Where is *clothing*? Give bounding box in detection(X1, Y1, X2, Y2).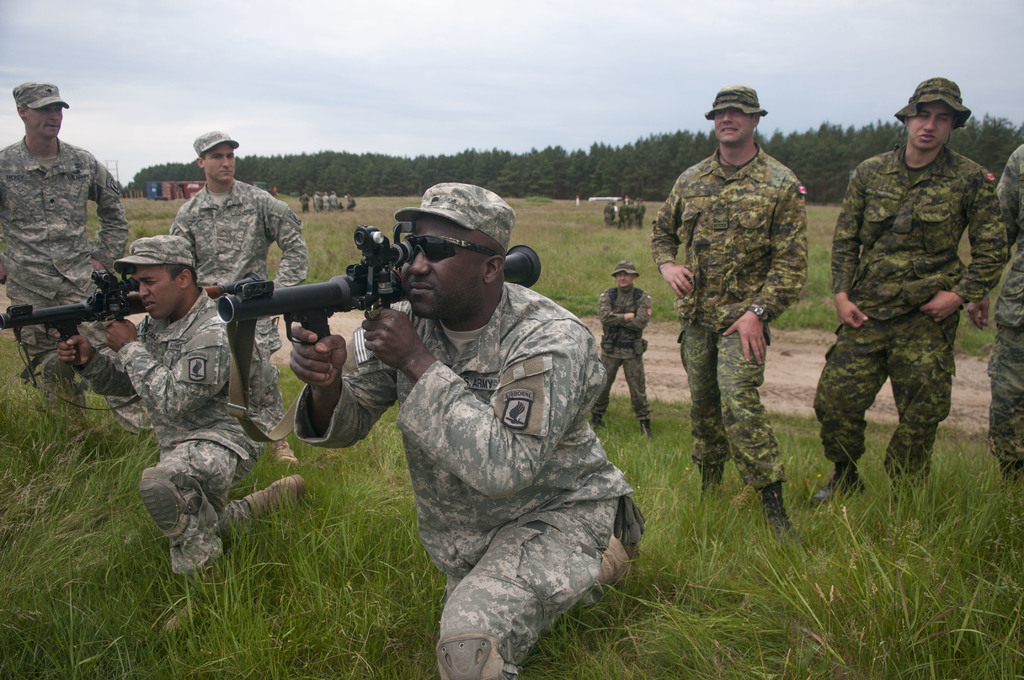
detection(831, 145, 1009, 470).
